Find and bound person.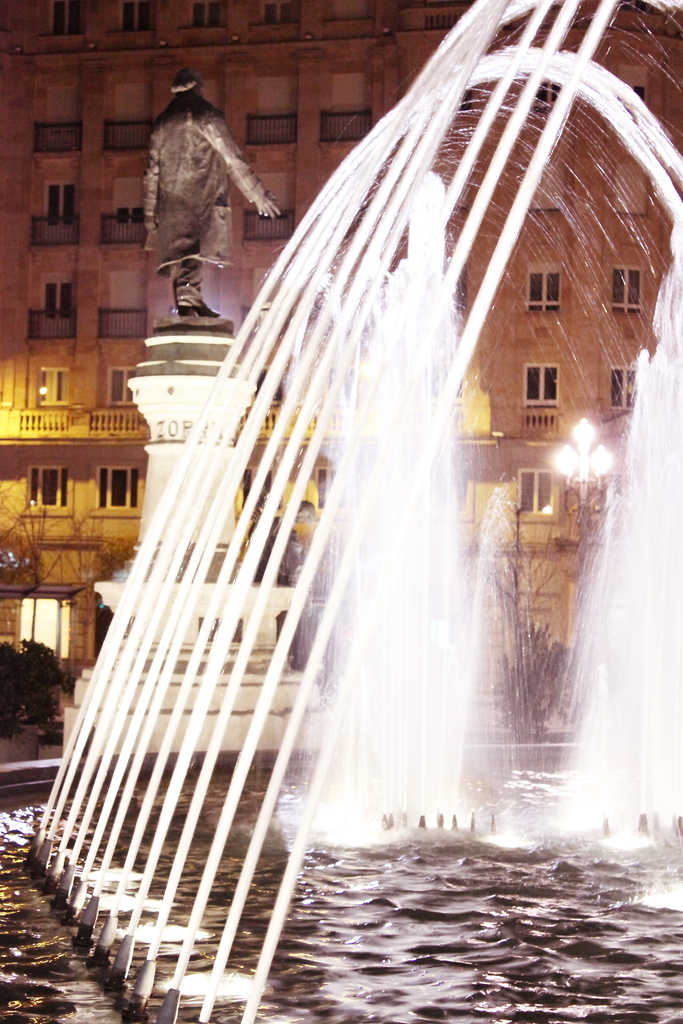
Bound: <region>135, 69, 268, 333</region>.
